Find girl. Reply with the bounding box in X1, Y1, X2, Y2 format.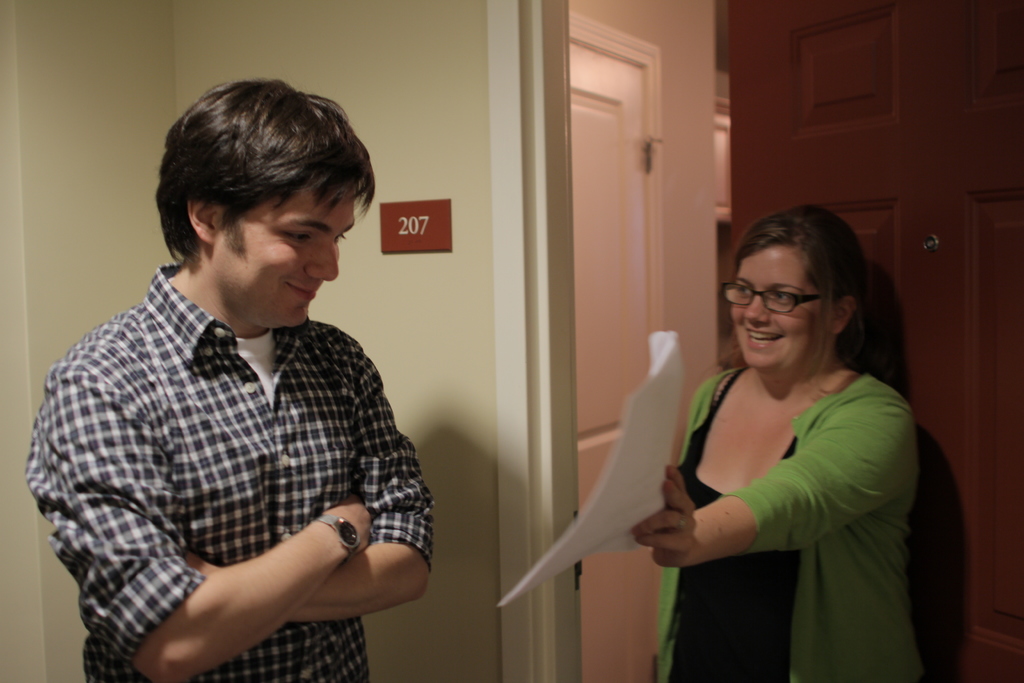
627, 200, 929, 682.
